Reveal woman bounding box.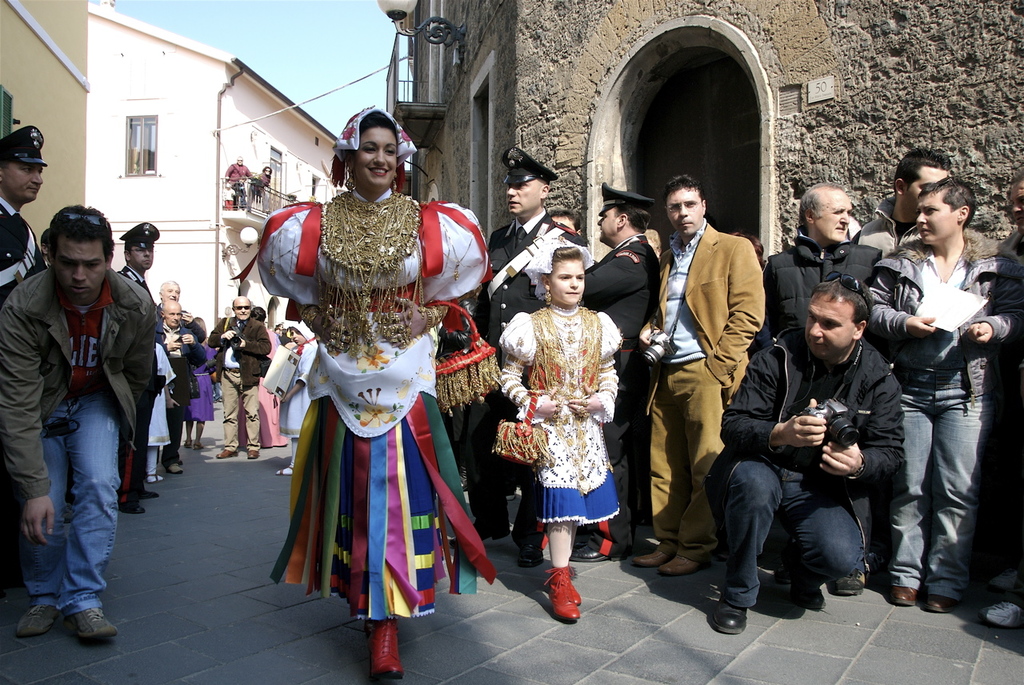
Revealed: [260,122,473,659].
